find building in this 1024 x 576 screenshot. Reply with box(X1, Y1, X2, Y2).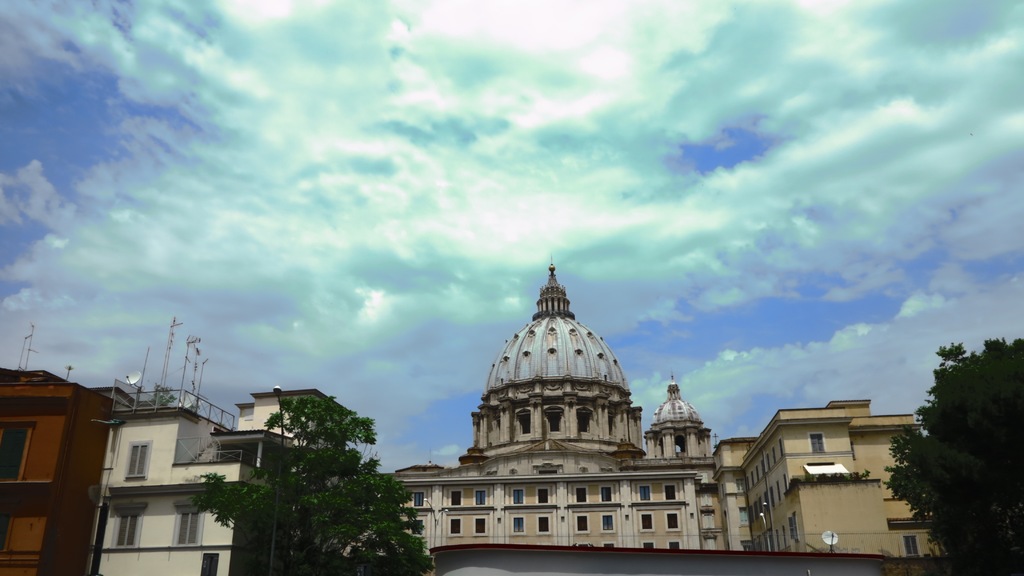
box(0, 381, 109, 575).
